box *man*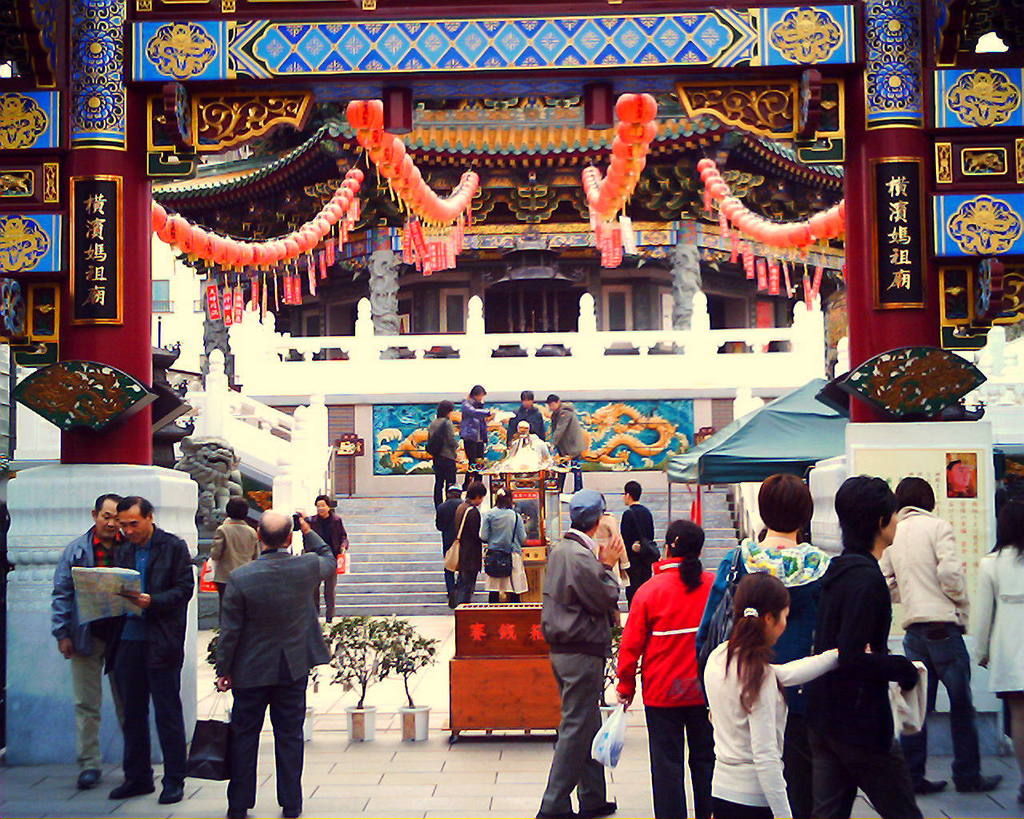
box(611, 481, 661, 604)
